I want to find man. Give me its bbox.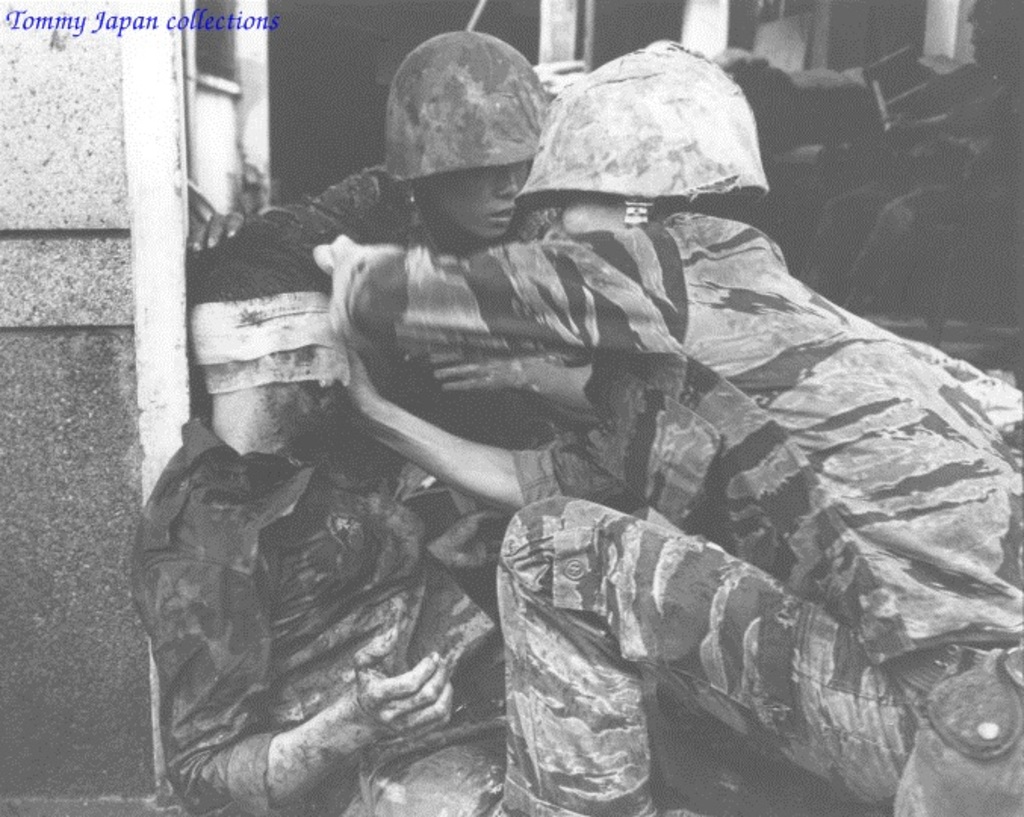
left=189, top=30, right=549, bottom=256.
